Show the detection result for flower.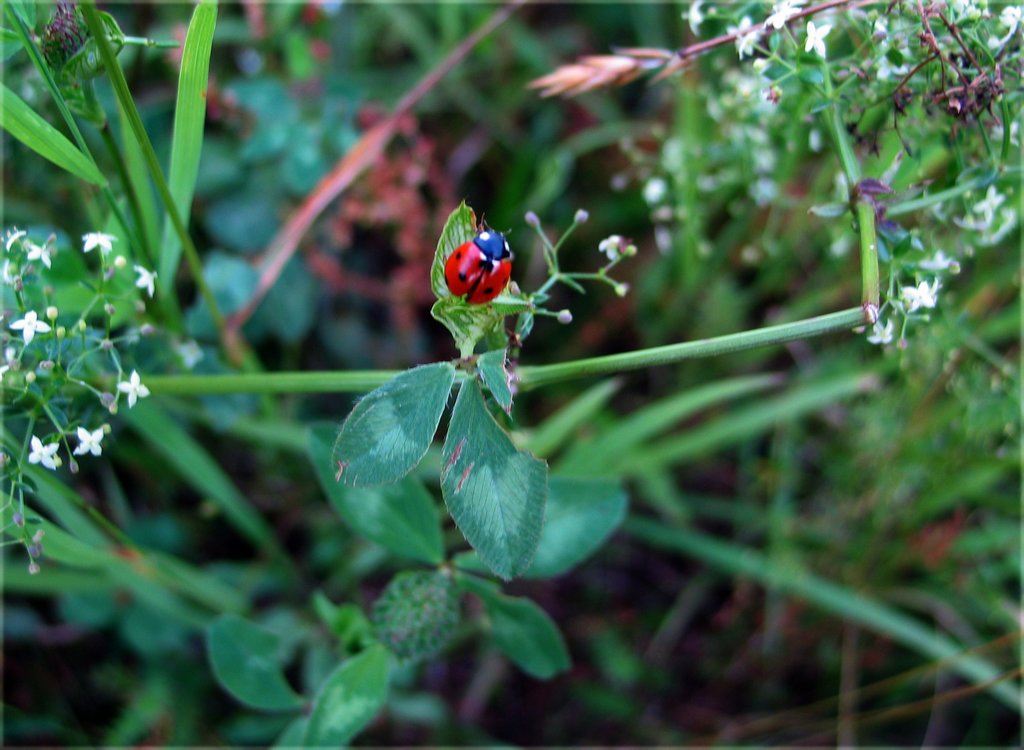
l=598, t=232, r=627, b=255.
